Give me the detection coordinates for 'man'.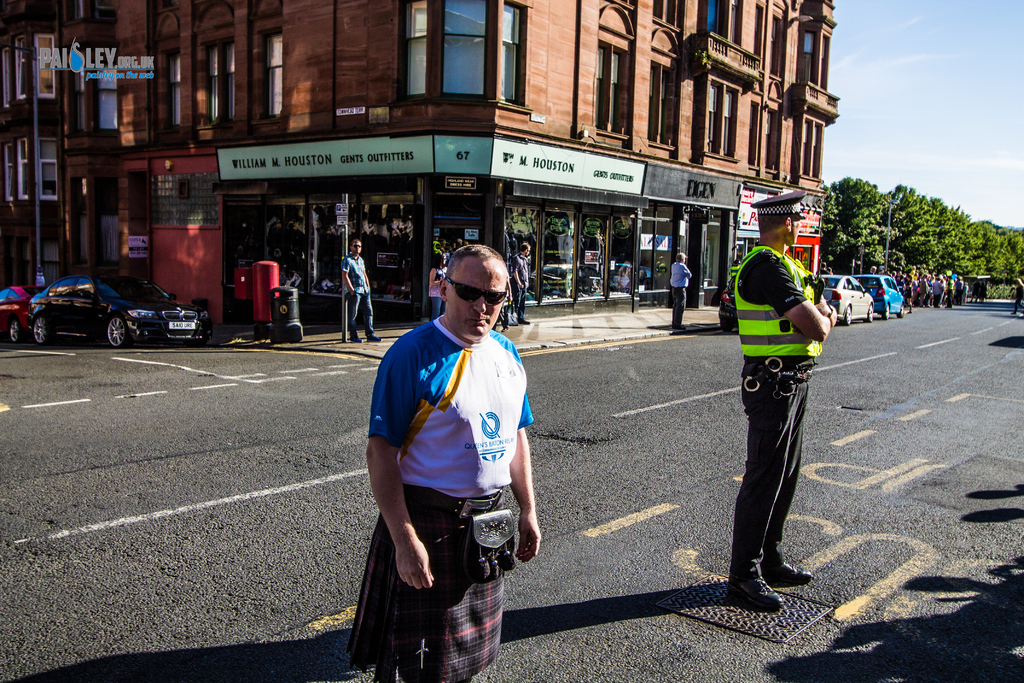
{"left": 357, "top": 236, "right": 549, "bottom": 682}.
